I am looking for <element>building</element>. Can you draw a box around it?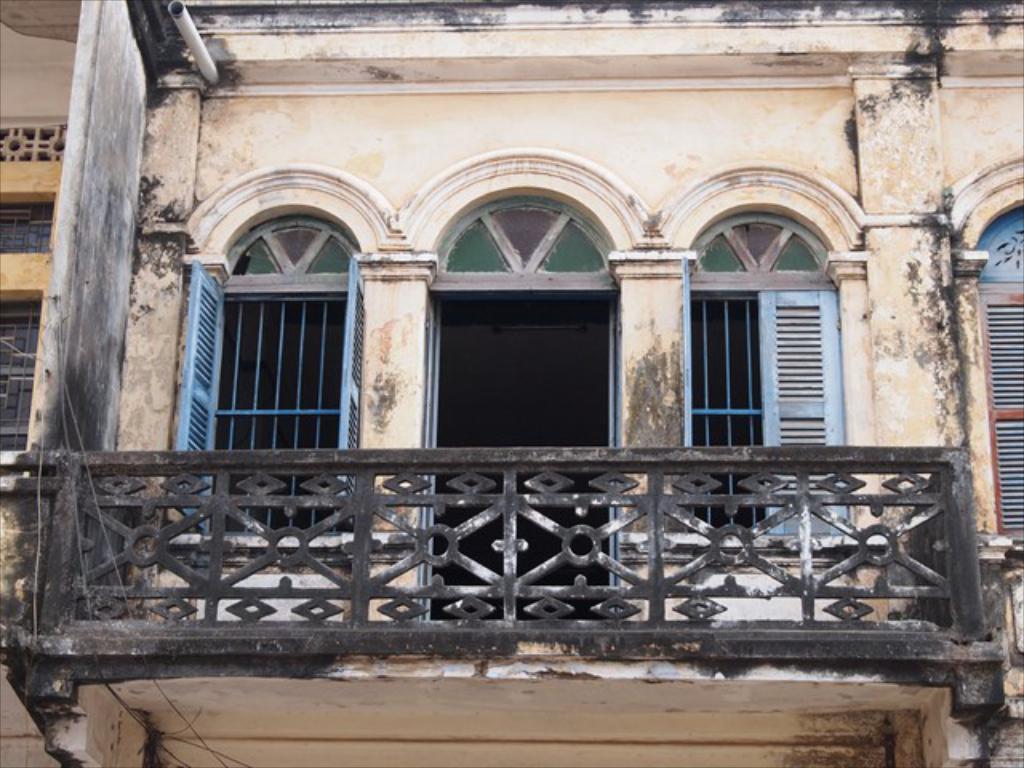
Sure, the bounding box is crop(0, 0, 1022, 766).
